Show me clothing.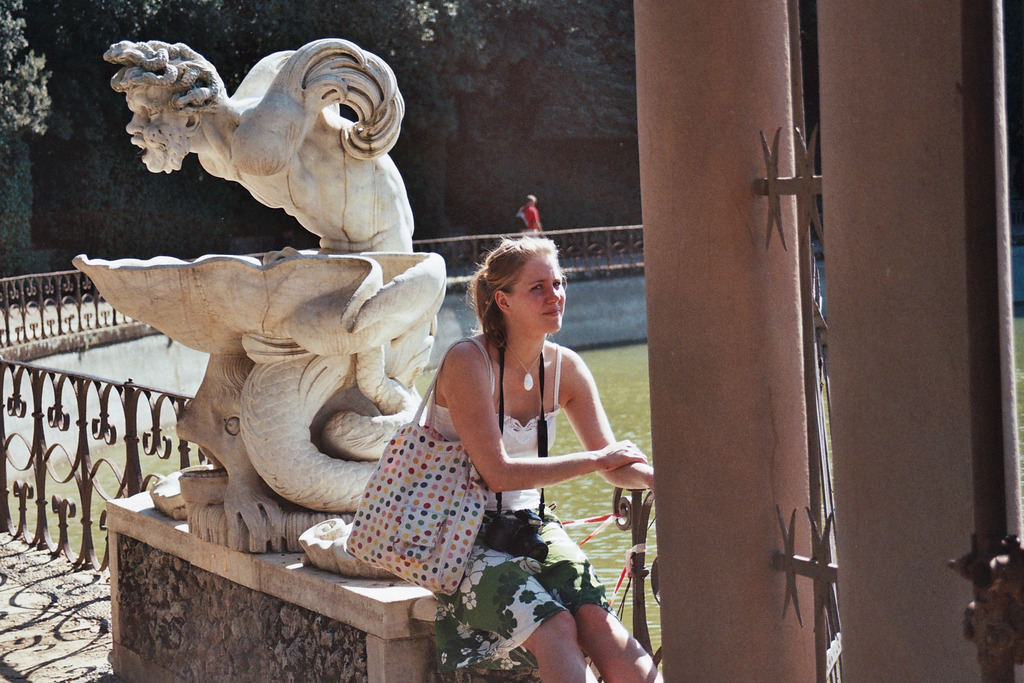
clothing is here: 433, 302, 648, 605.
